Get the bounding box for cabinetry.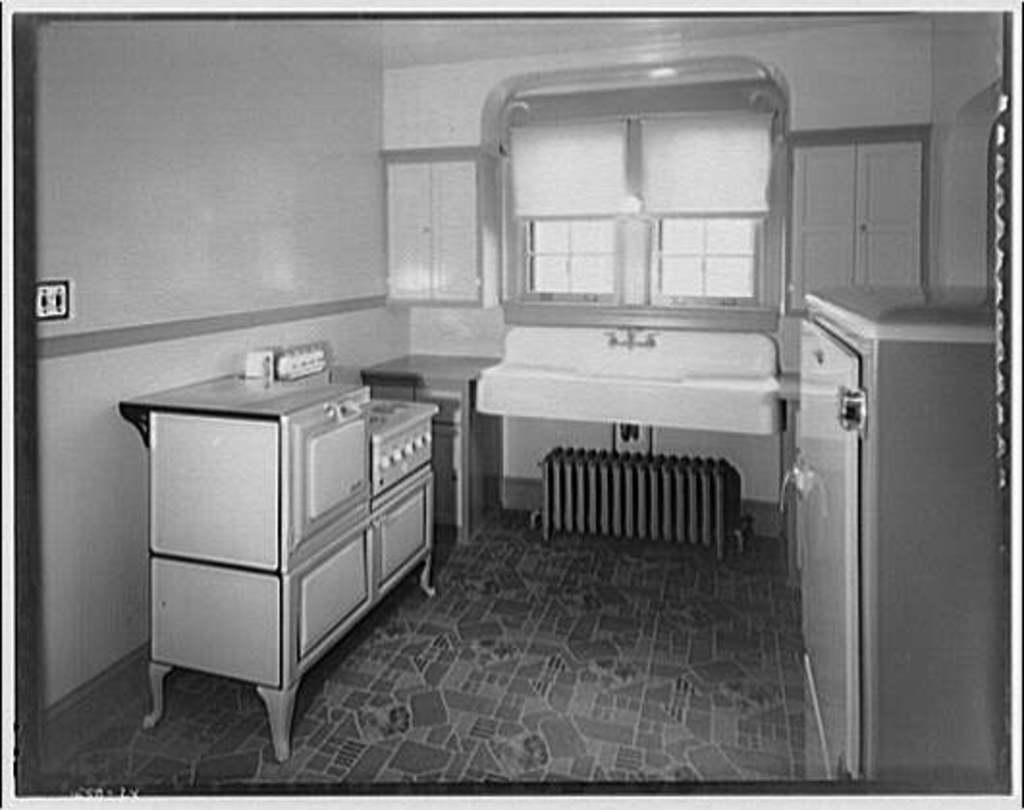
127:357:453:754.
